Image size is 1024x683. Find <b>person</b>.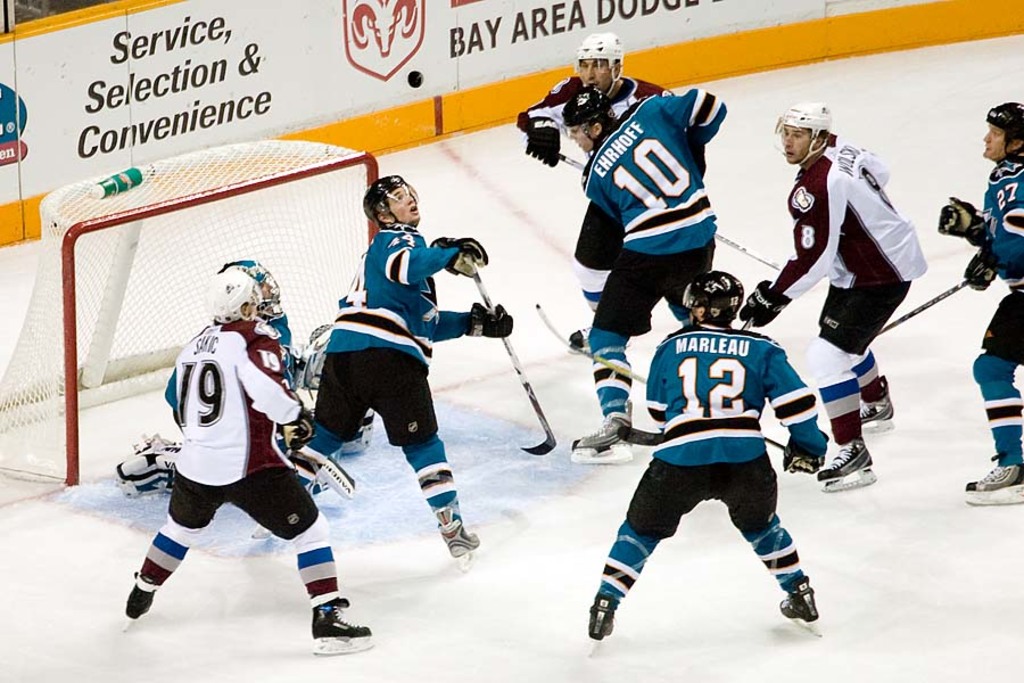
738:98:925:484.
